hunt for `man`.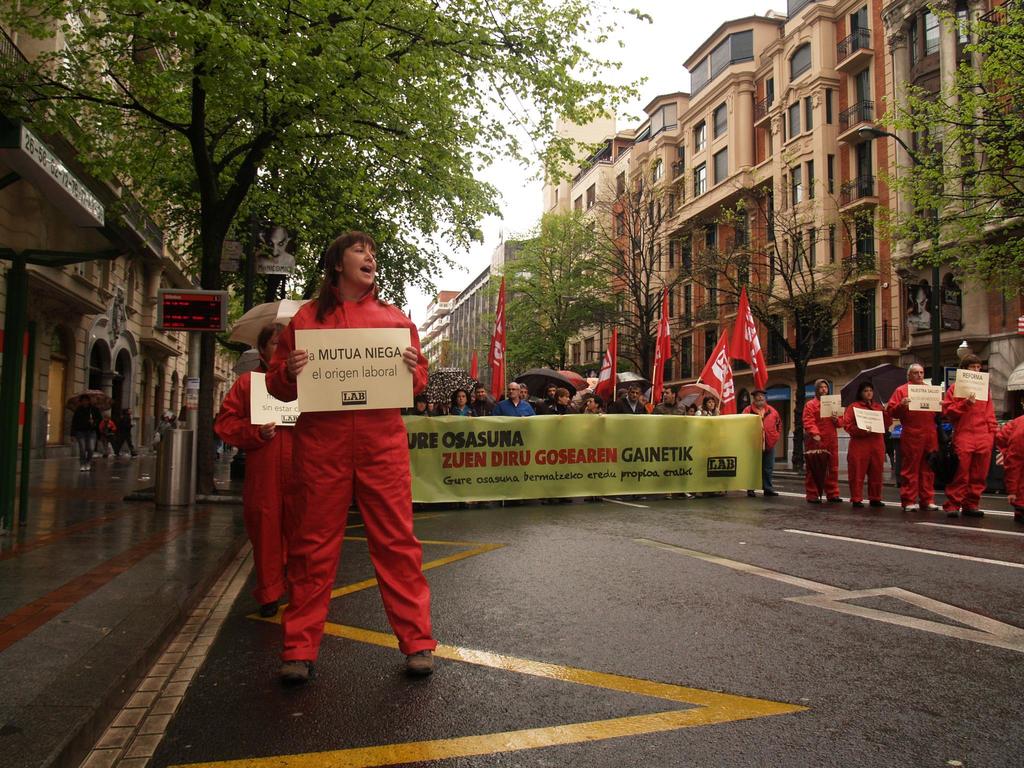
Hunted down at [748,396,789,502].
